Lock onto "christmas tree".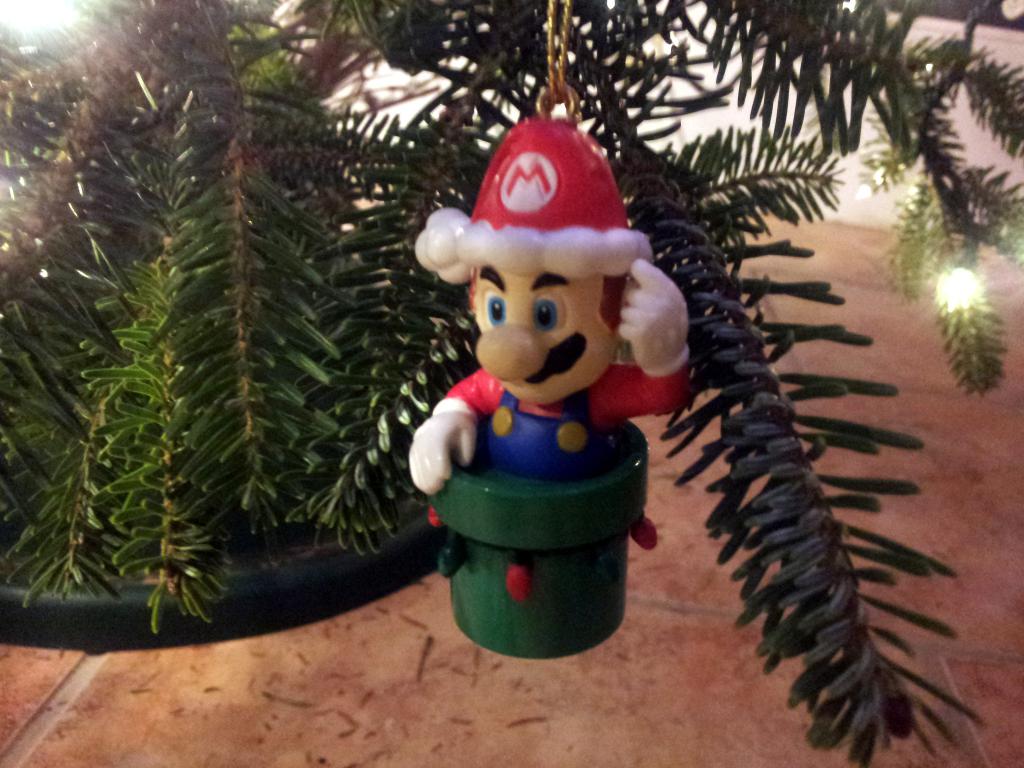
Locked: 0/0/1023/767.
